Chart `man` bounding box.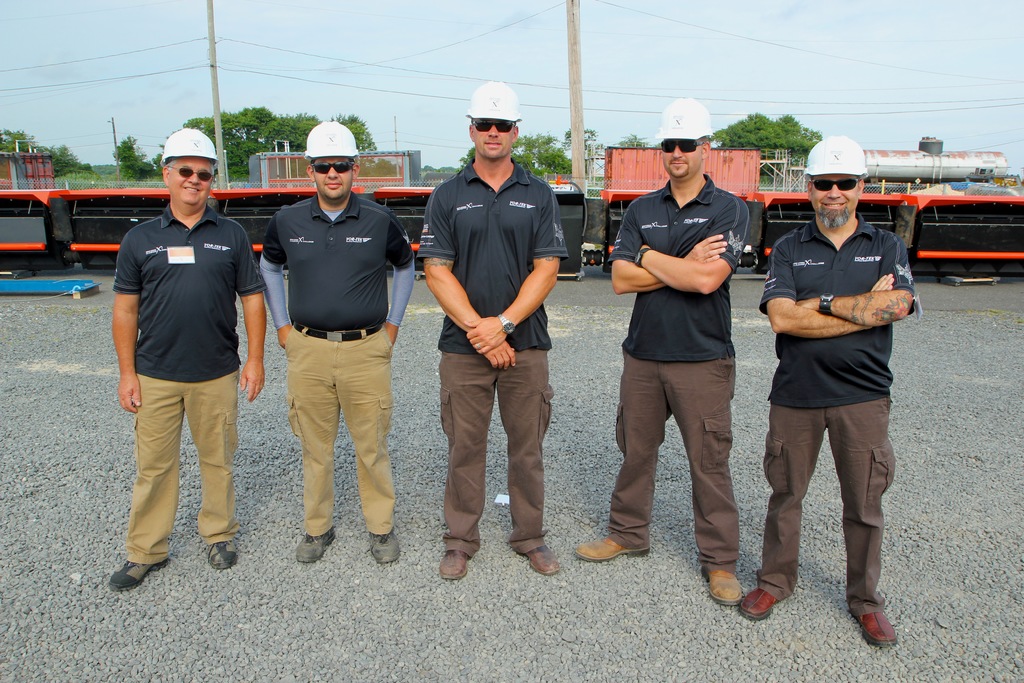
Charted: [259,121,416,565].
